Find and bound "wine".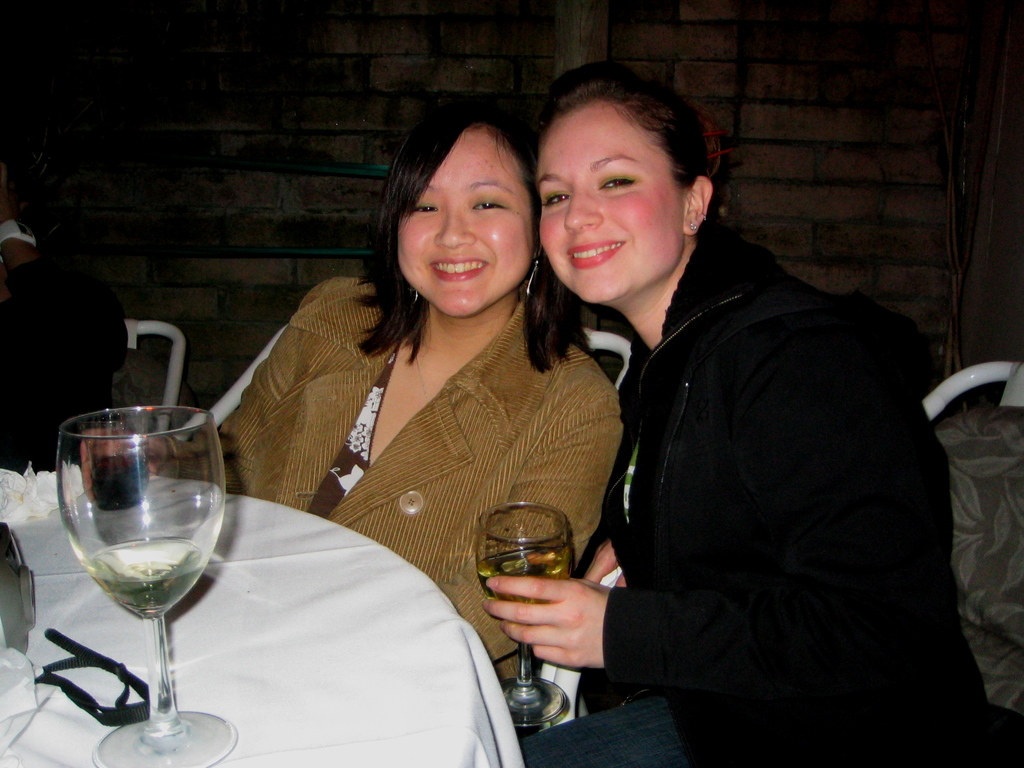
Bound: [x1=92, y1=452, x2=148, y2=513].
